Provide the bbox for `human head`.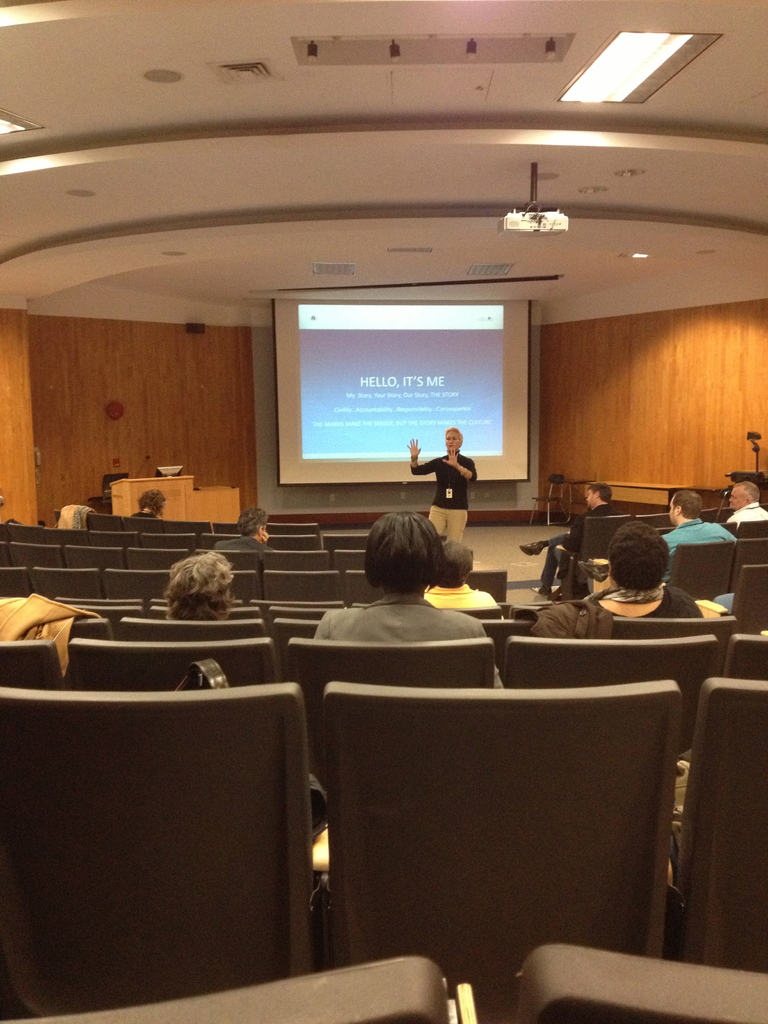
<box>580,481,612,512</box>.
